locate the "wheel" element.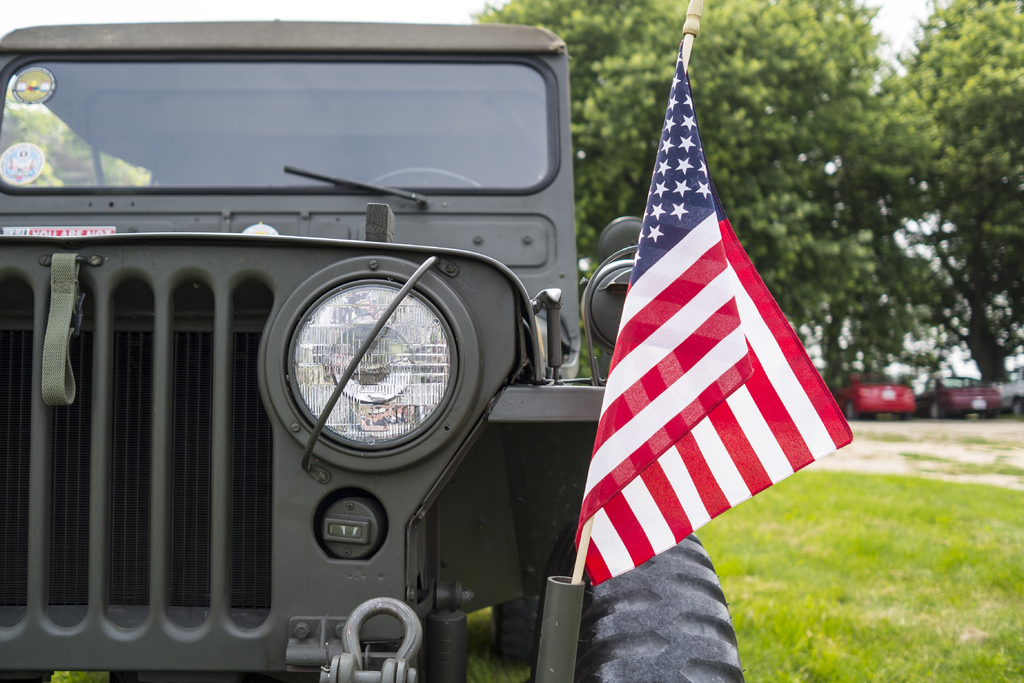
Element bbox: (left=847, top=400, right=854, bottom=420).
